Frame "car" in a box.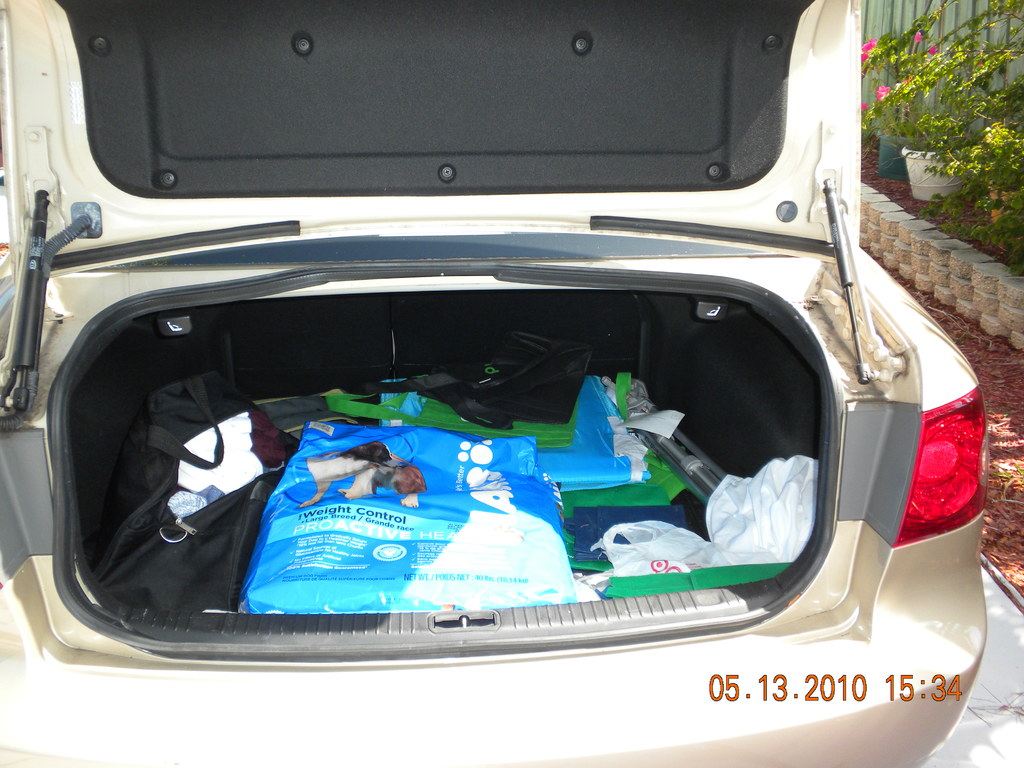
pyautogui.locateOnScreen(0, 0, 989, 767).
